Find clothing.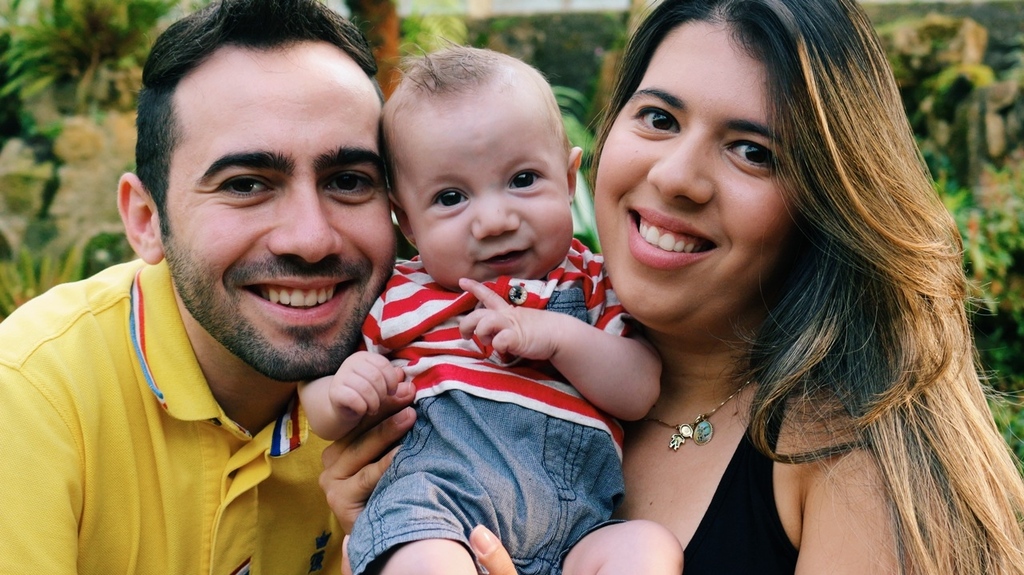
bbox(682, 385, 799, 574).
